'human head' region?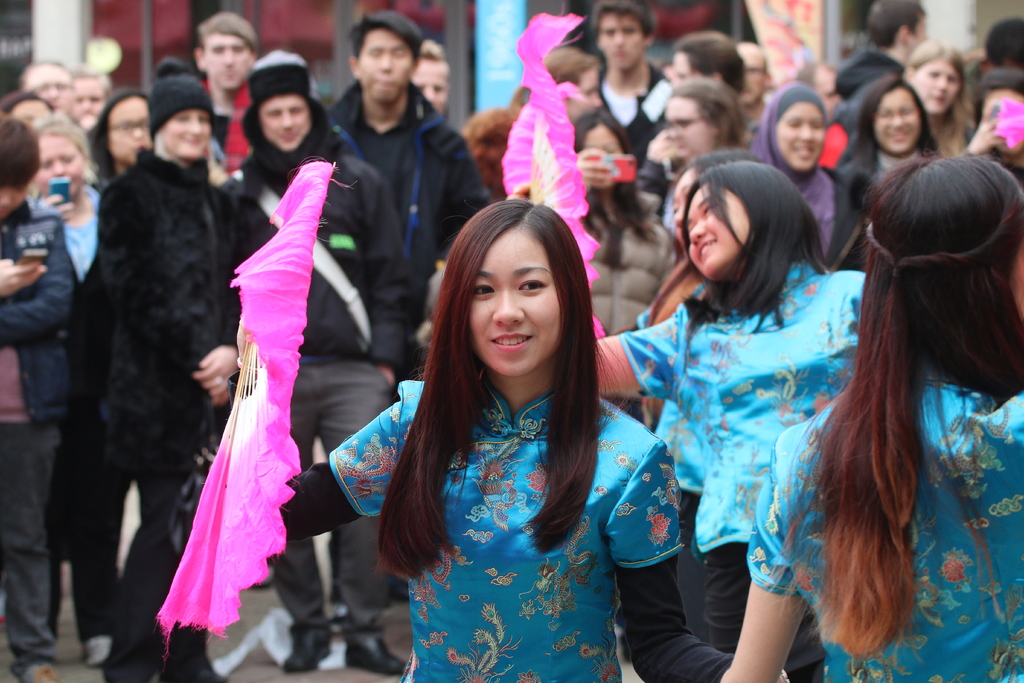
(left=0, top=114, right=41, bottom=217)
